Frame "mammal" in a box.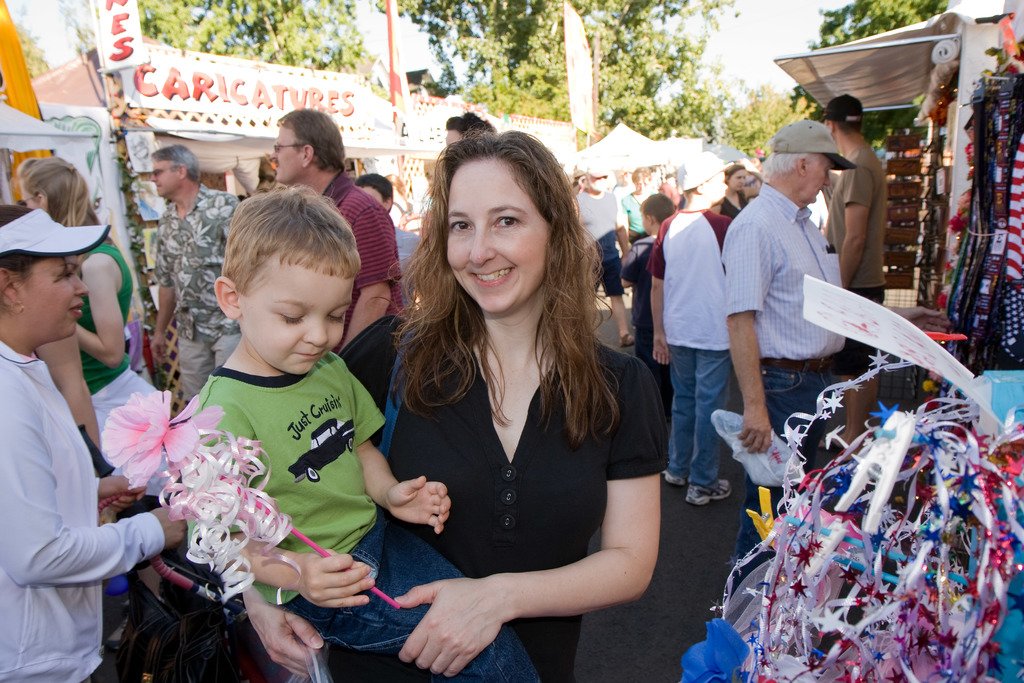
(355,170,432,317).
